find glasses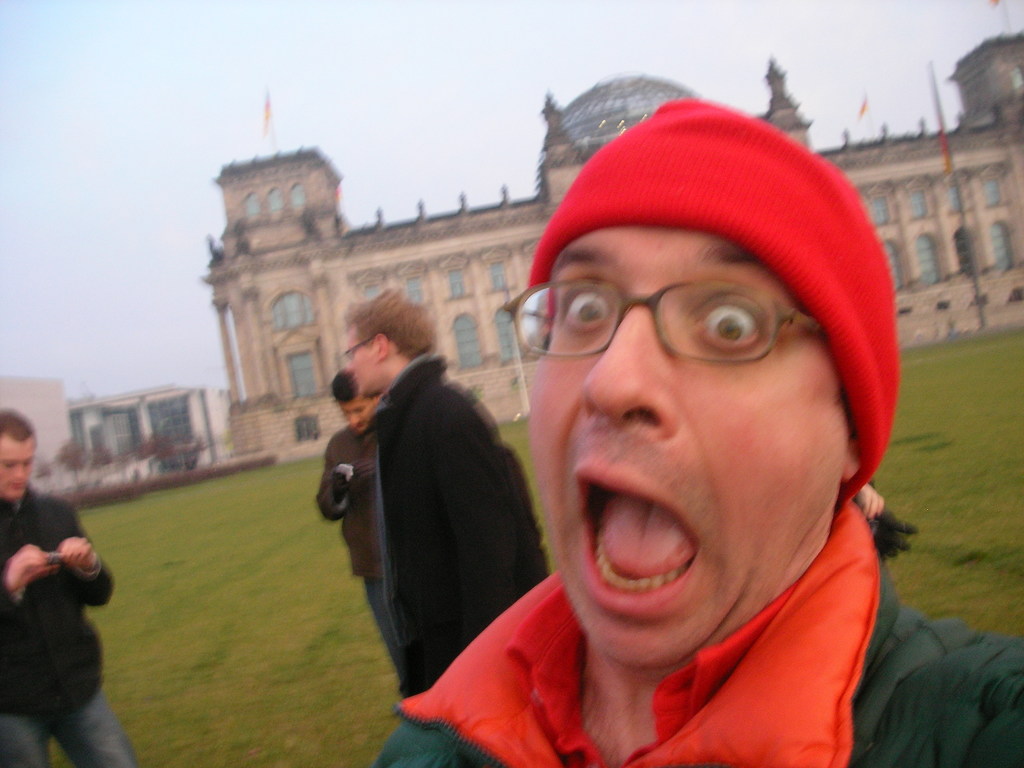
493:277:840:365
